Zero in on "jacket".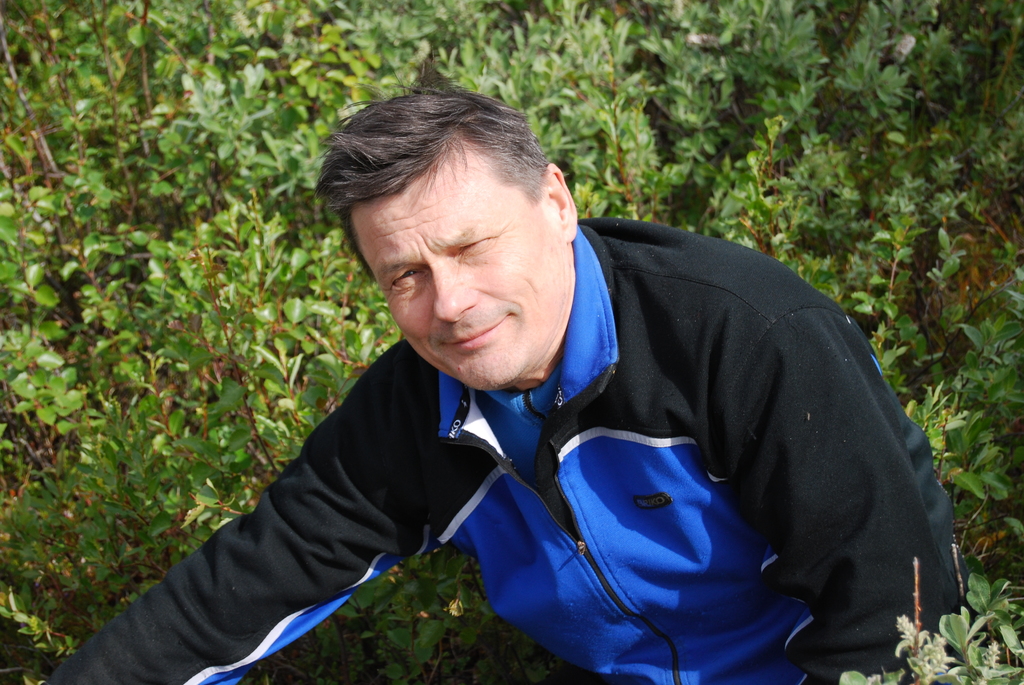
Zeroed in: 111 171 971 684.
